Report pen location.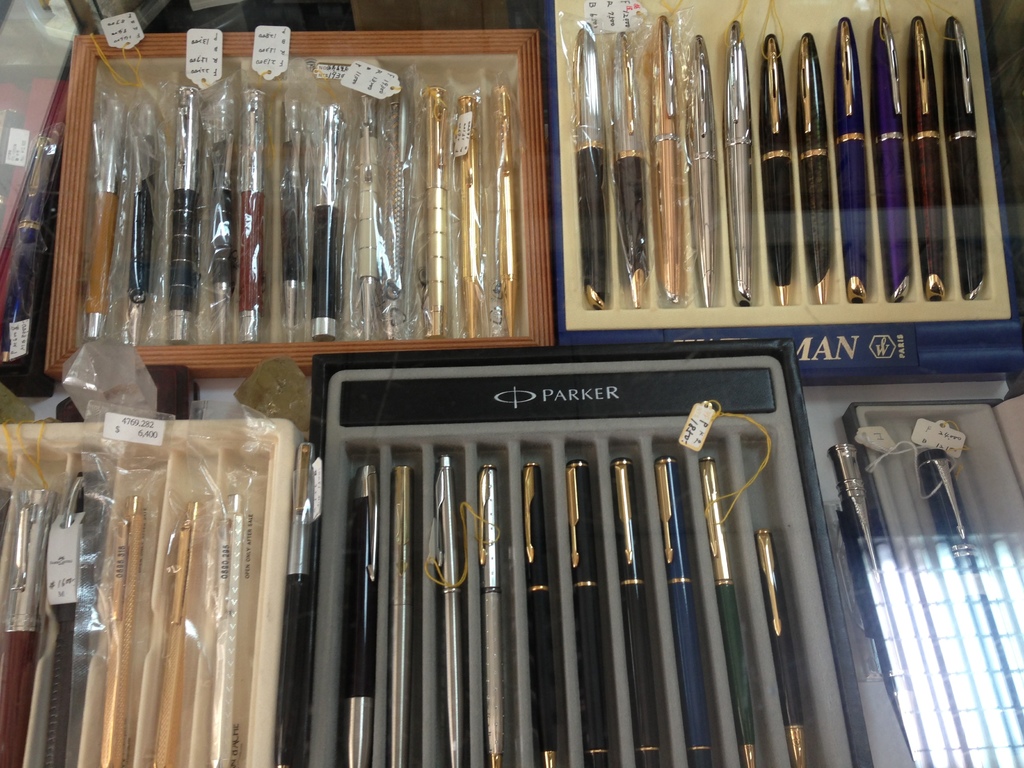
Report: (left=904, top=12, right=945, bottom=303).
